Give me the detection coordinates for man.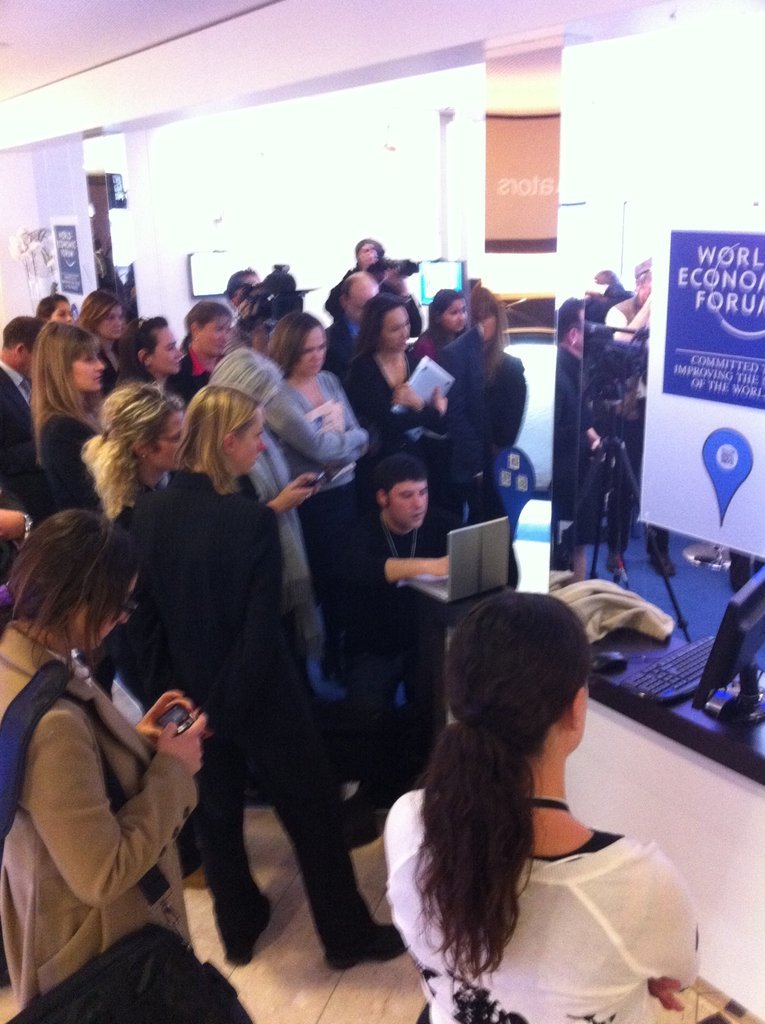
select_region(320, 269, 385, 386).
